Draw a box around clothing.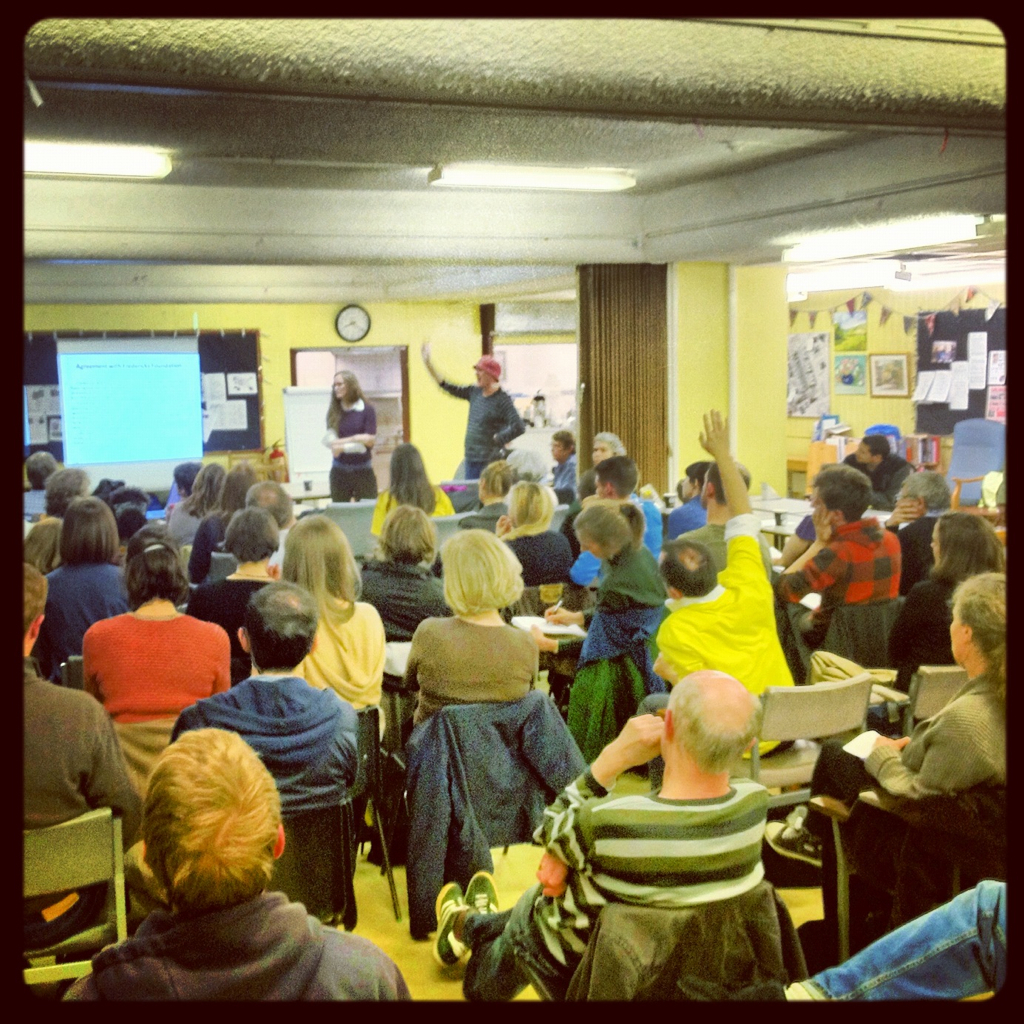
x1=507 y1=532 x2=566 y2=615.
